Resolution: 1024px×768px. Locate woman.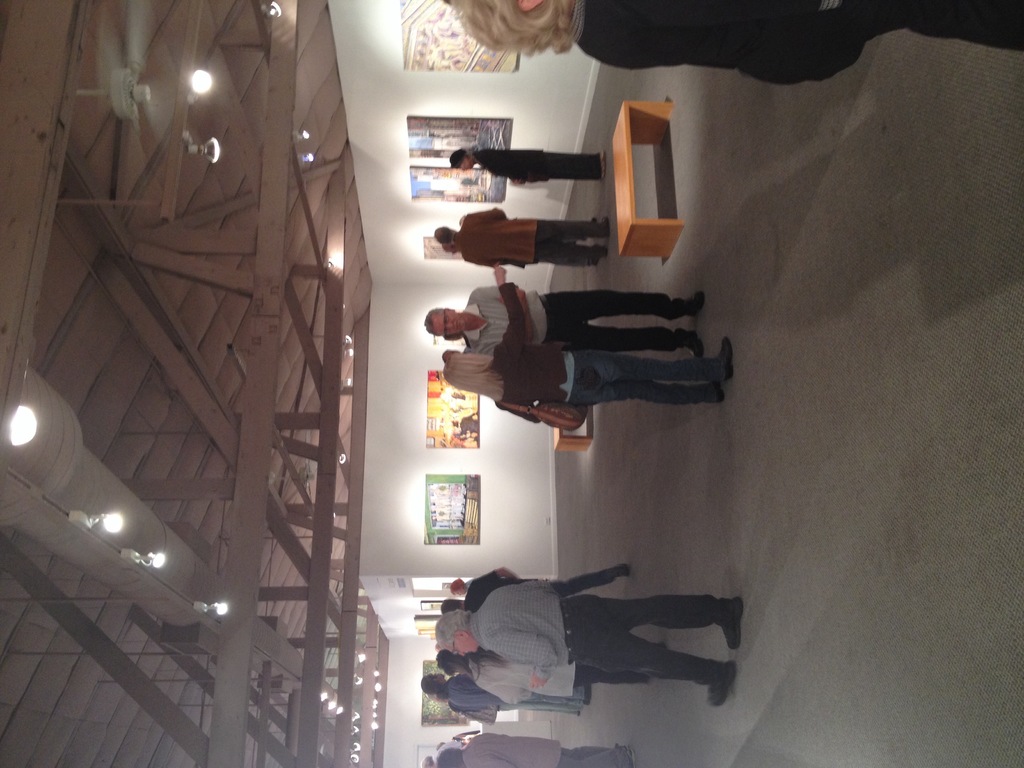
(x1=422, y1=671, x2=594, y2=712).
